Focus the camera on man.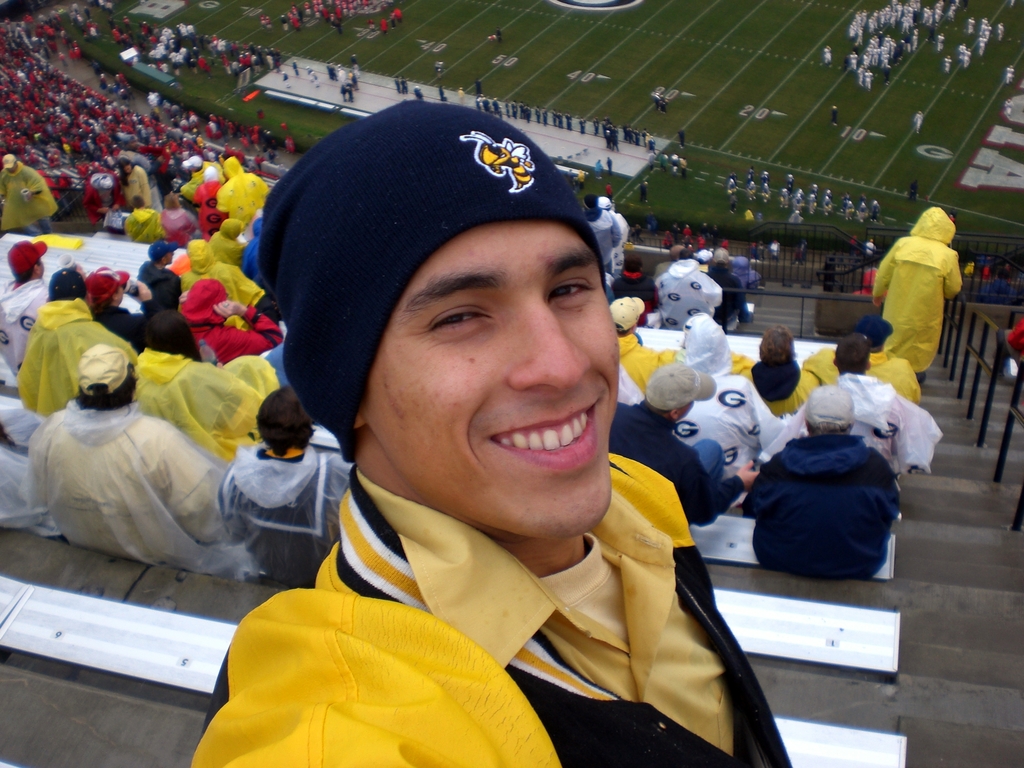
Focus region: region(804, 326, 918, 397).
